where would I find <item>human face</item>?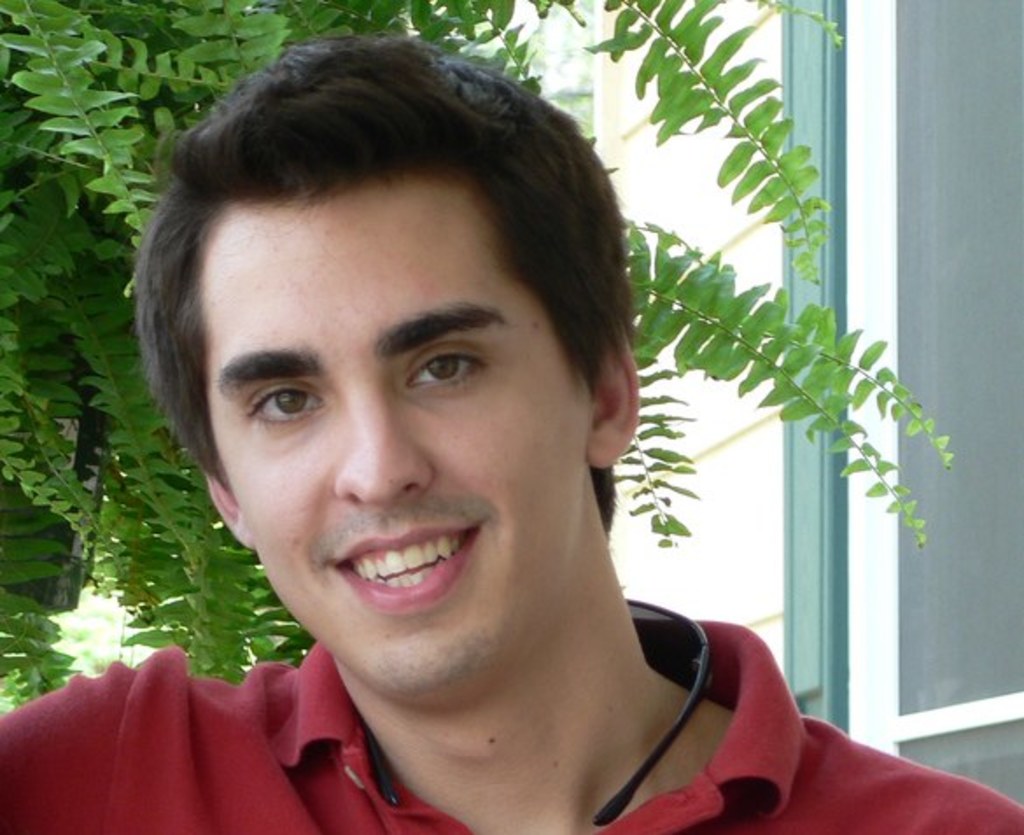
At {"x1": 214, "y1": 194, "x2": 600, "y2": 681}.
